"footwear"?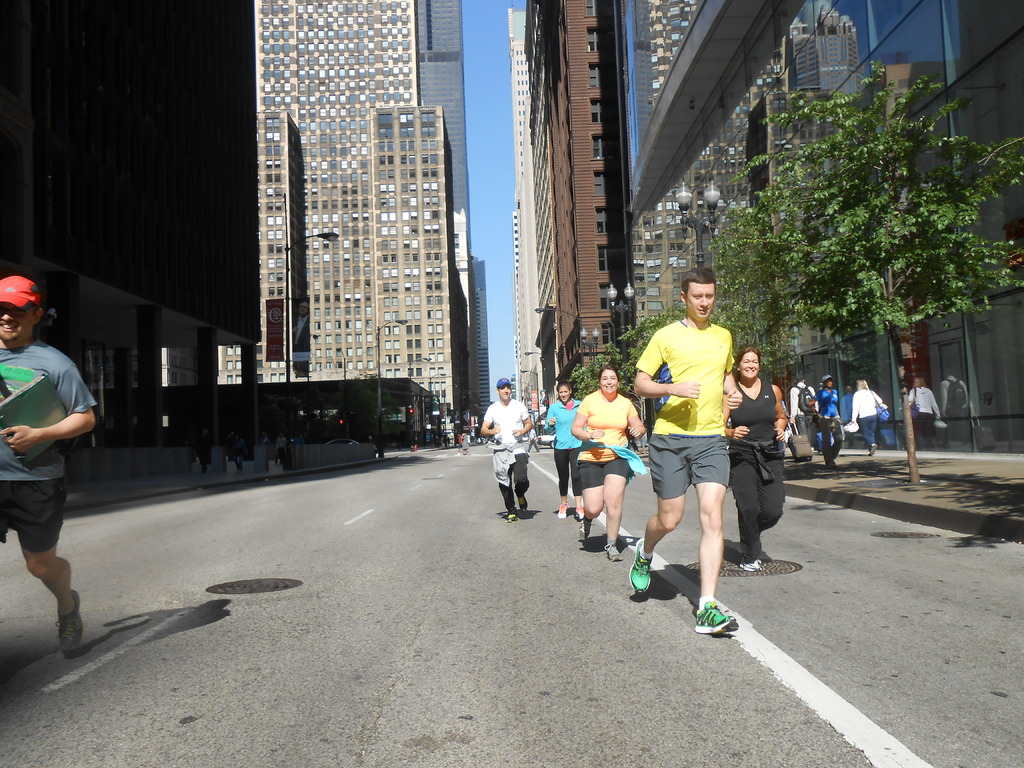
{"left": 573, "top": 506, "right": 586, "bottom": 524}
